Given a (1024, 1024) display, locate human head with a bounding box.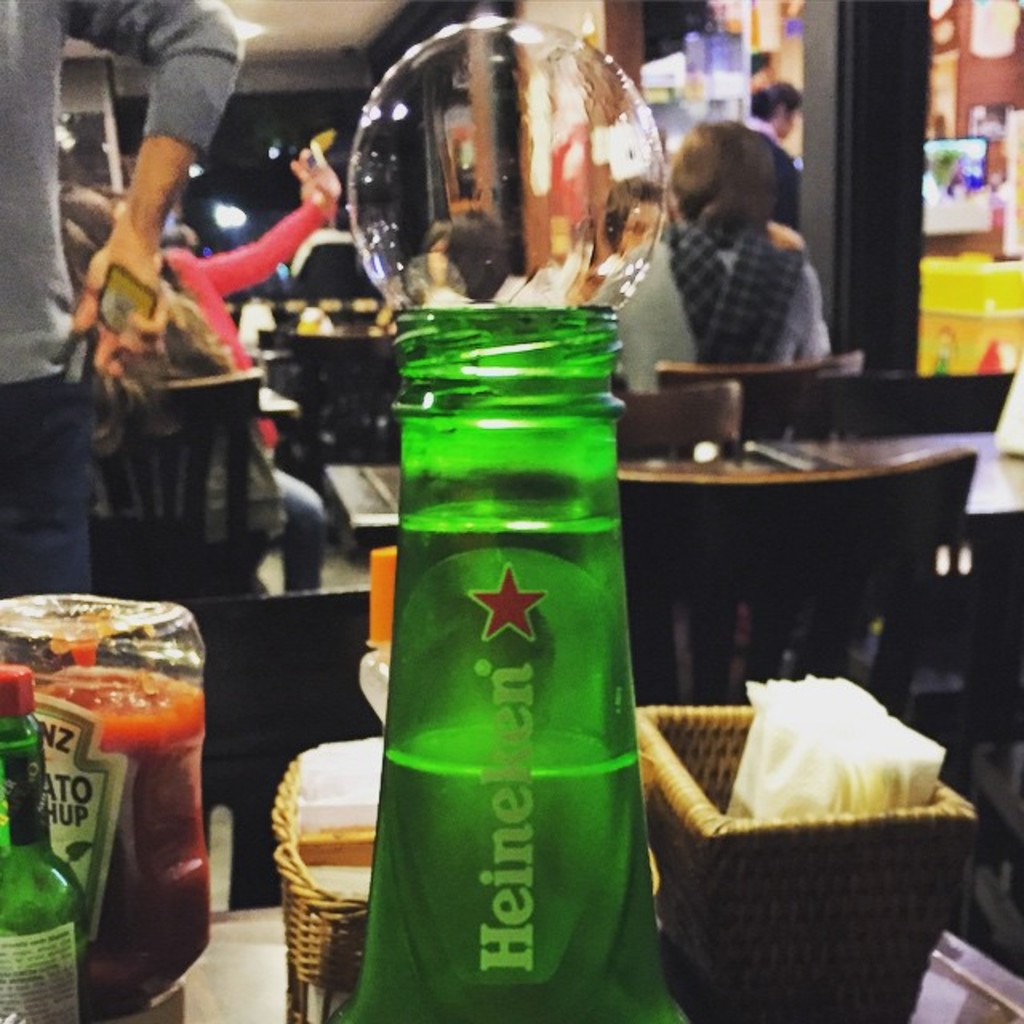
Located: [left=661, top=120, right=778, bottom=242].
